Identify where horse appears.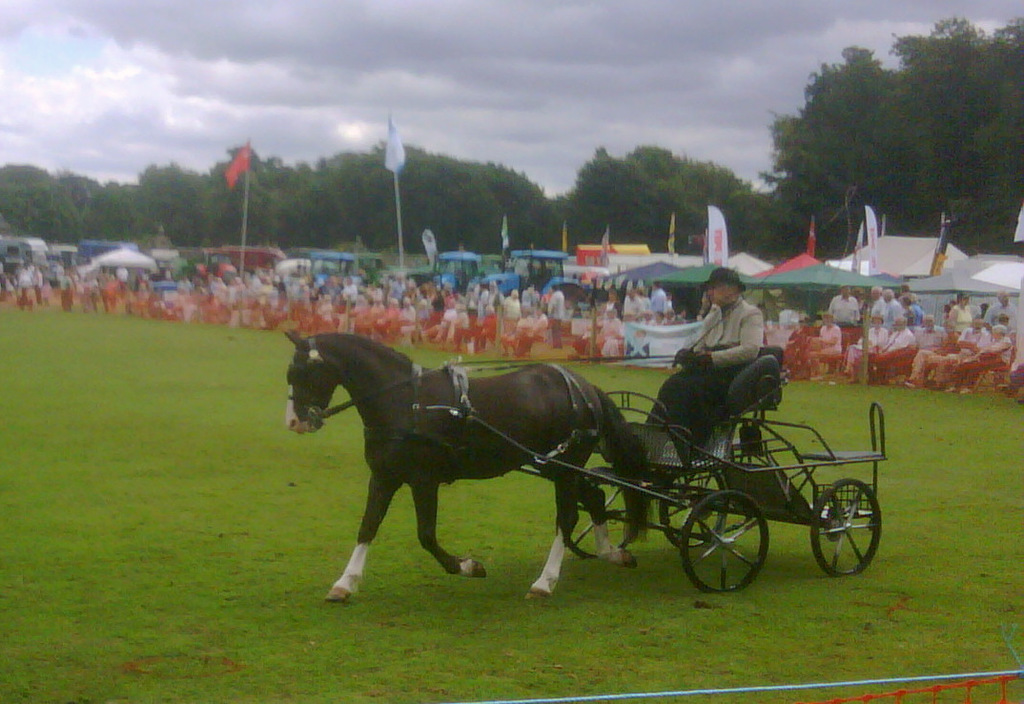
Appears at <bbox>282, 331, 654, 601</bbox>.
